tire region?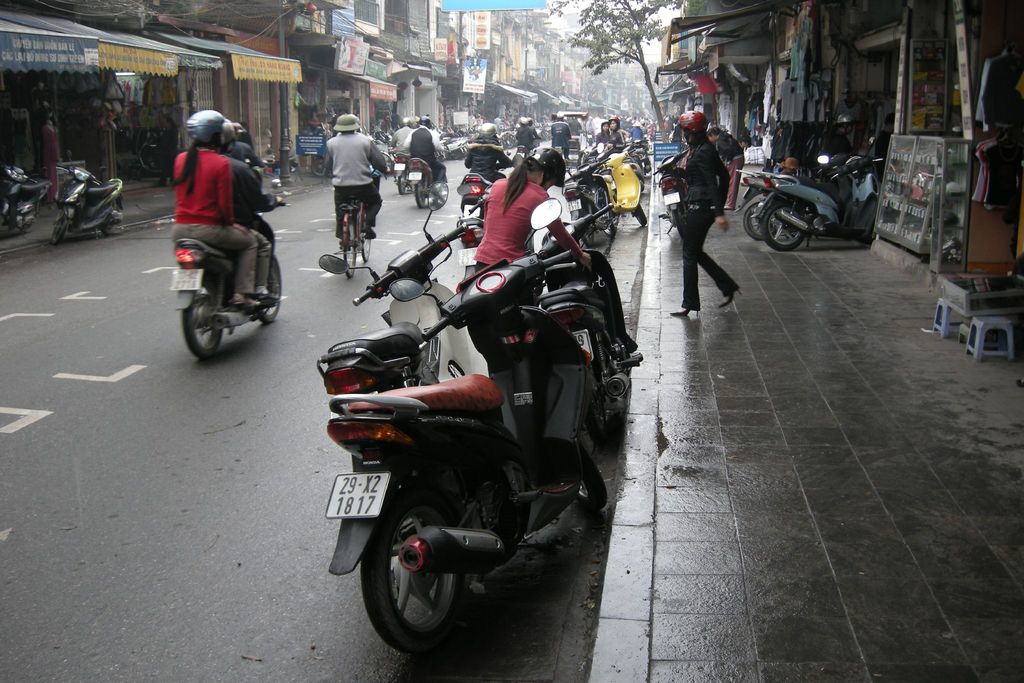
select_region(638, 180, 646, 195)
